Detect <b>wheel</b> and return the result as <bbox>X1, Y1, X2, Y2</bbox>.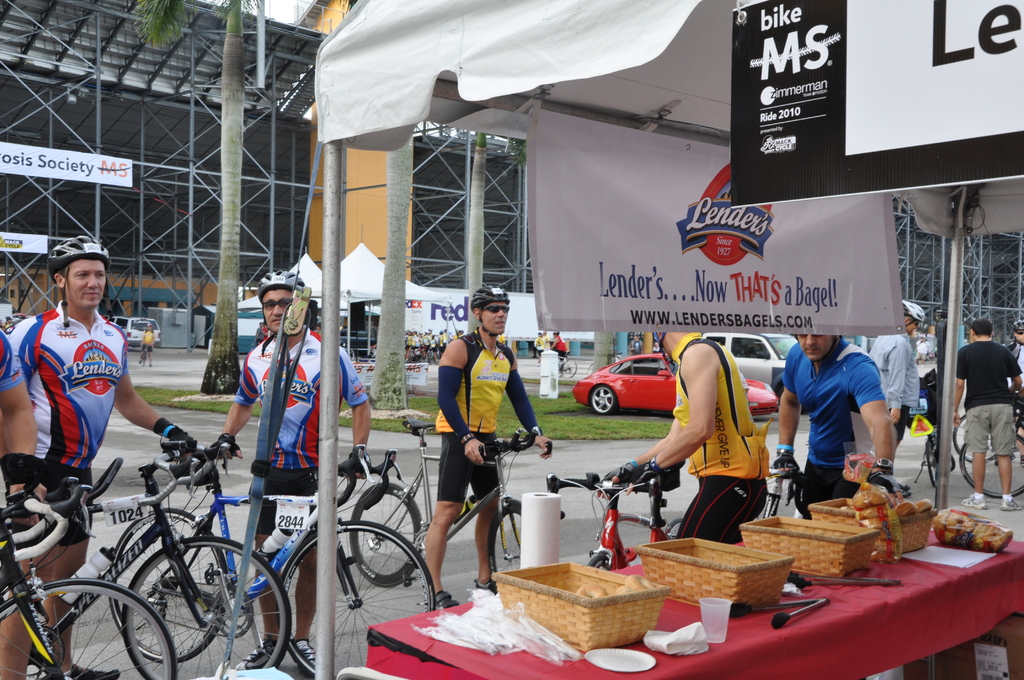
<bbox>0, 578, 179, 679</bbox>.
